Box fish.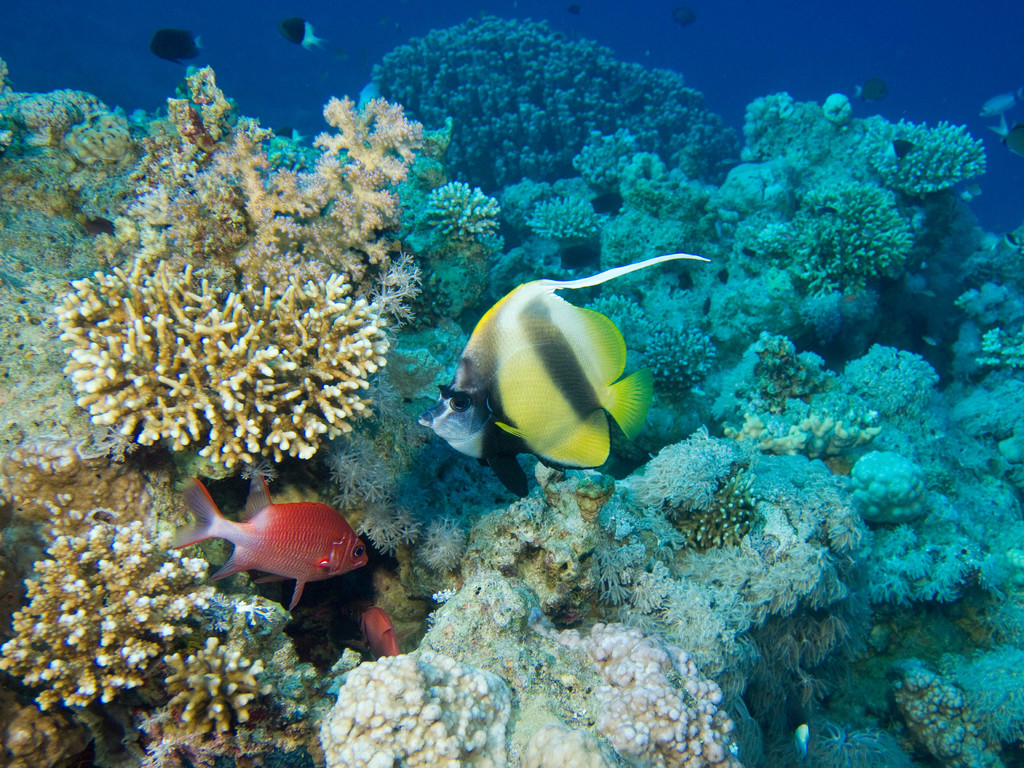
{"left": 916, "top": 333, "right": 938, "bottom": 348}.
